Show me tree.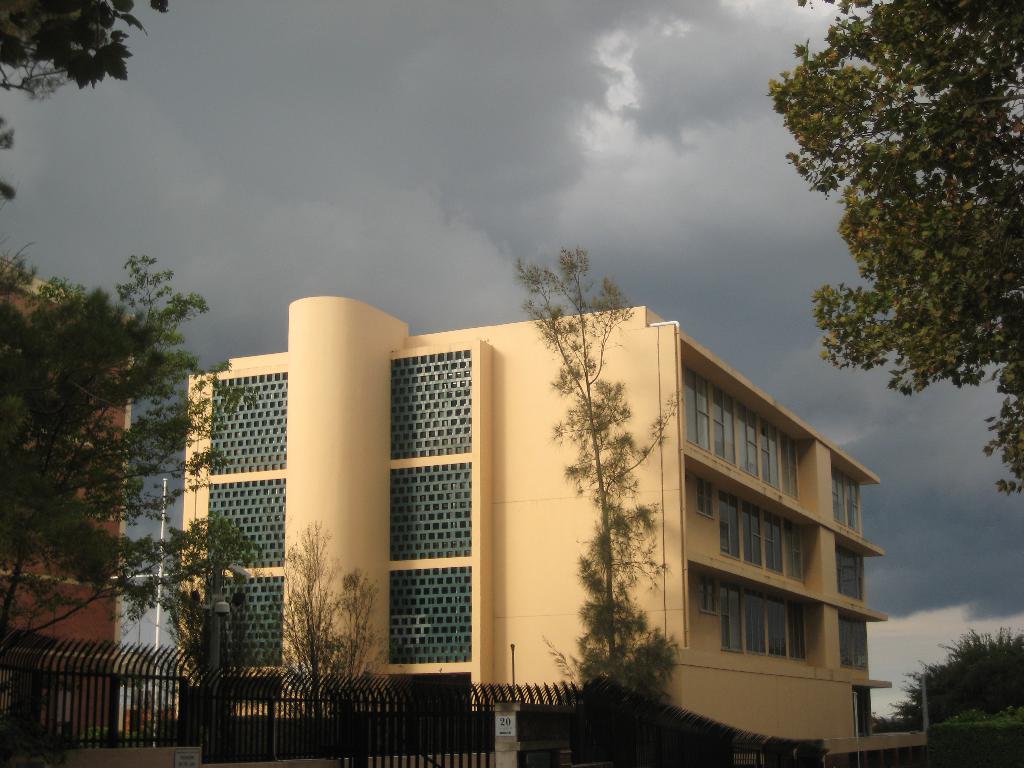
tree is here: 779, 0, 1023, 490.
